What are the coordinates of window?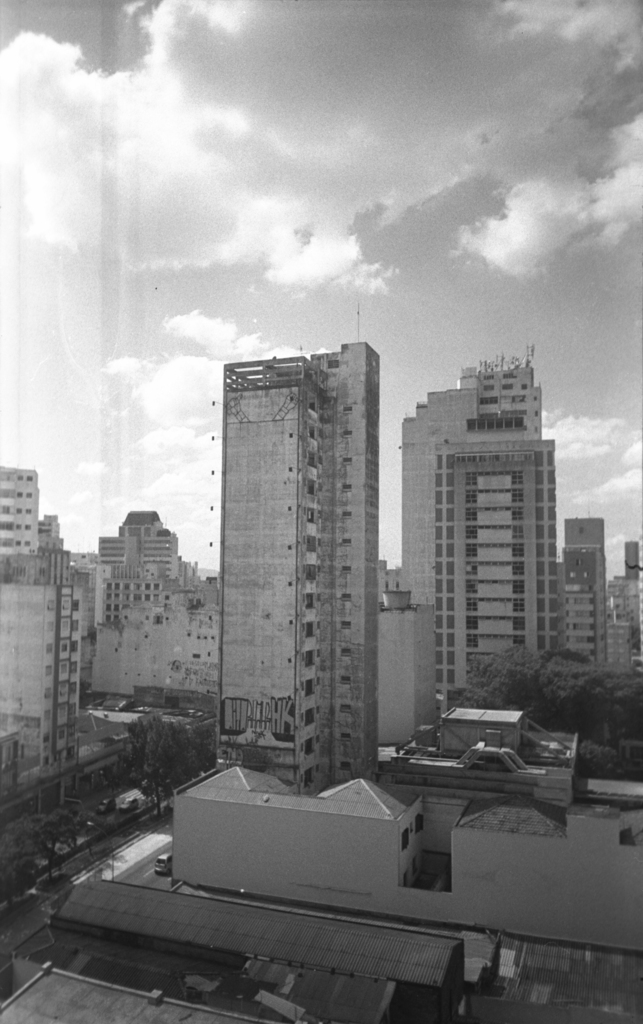
Rect(576, 559, 586, 568).
